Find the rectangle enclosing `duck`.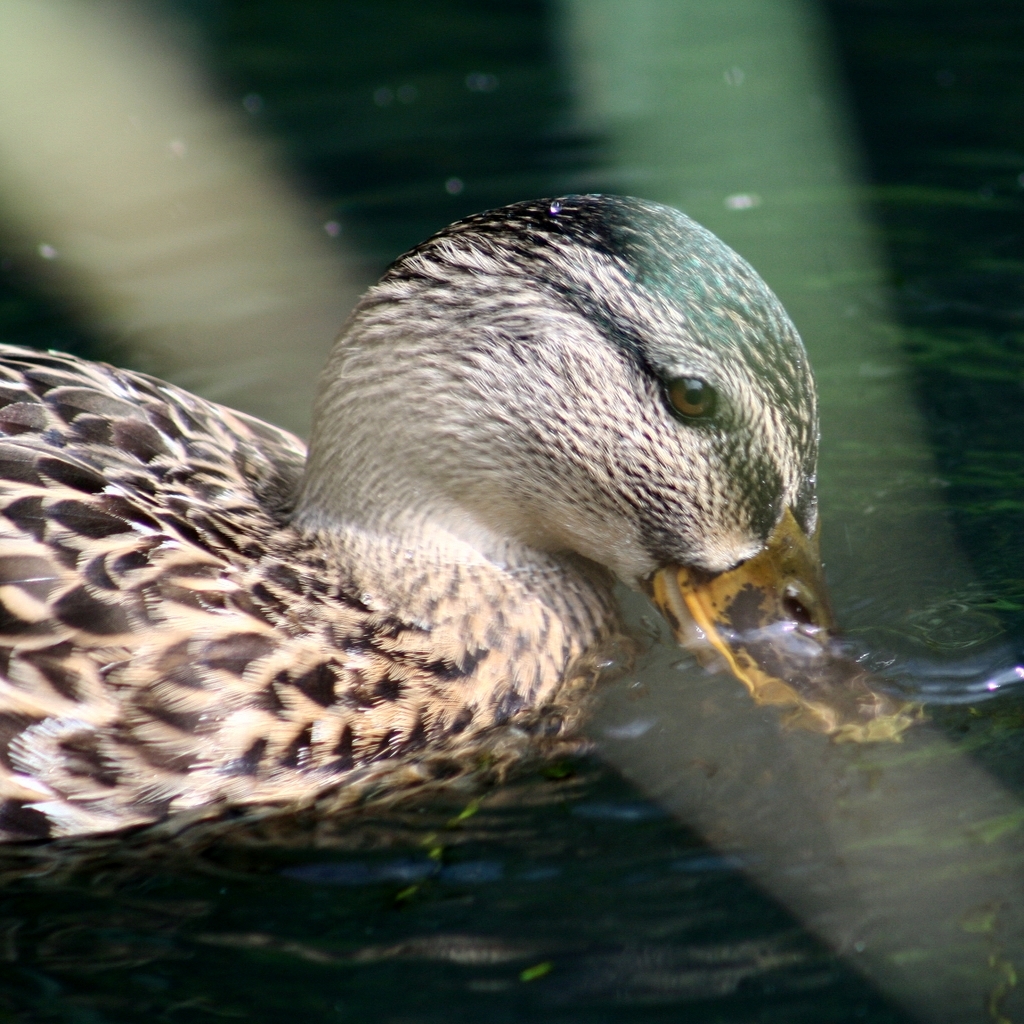
bbox=[81, 187, 894, 846].
